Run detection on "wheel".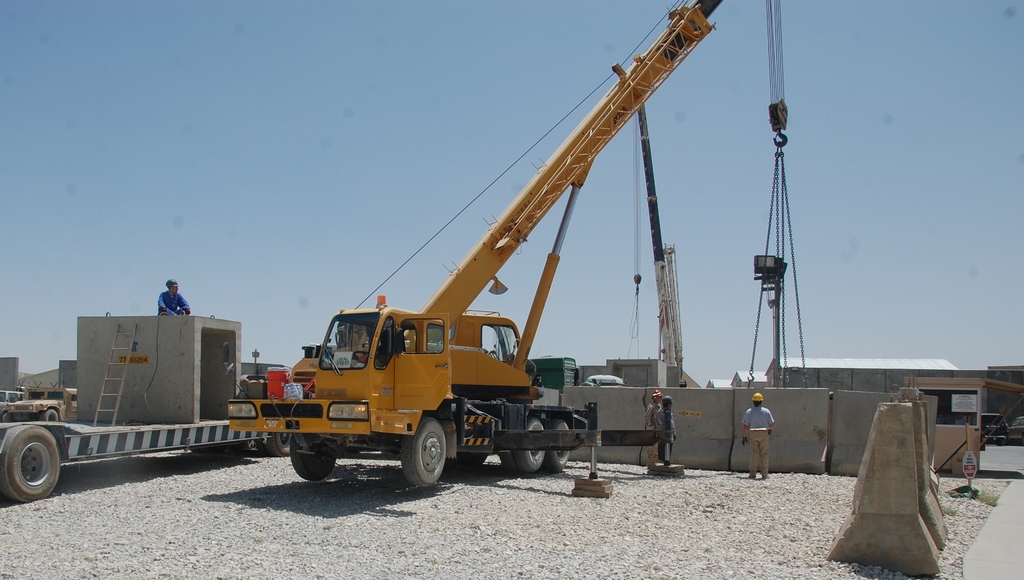
Result: [x1=511, y1=415, x2=546, y2=470].
